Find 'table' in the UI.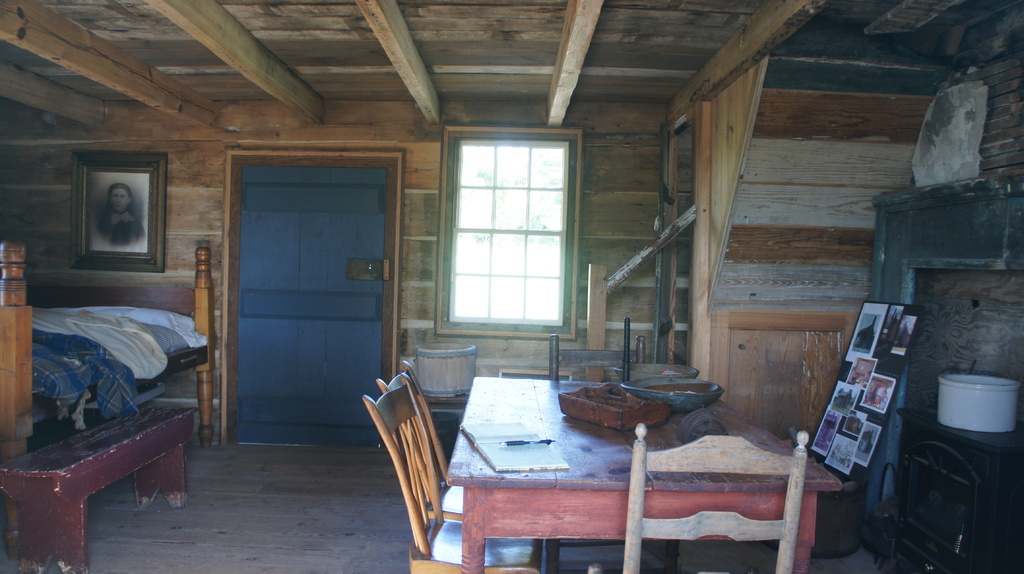
UI element at Rect(349, 376, 851, 573).
